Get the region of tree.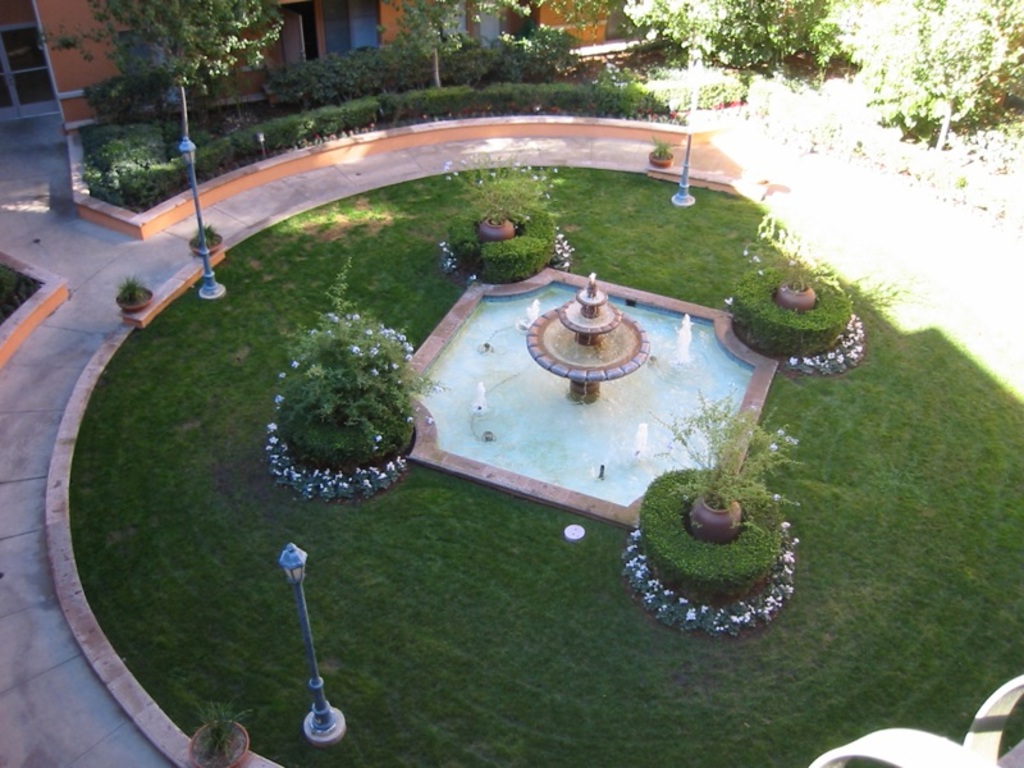
<region>26, 0, 291, 132</region>.
